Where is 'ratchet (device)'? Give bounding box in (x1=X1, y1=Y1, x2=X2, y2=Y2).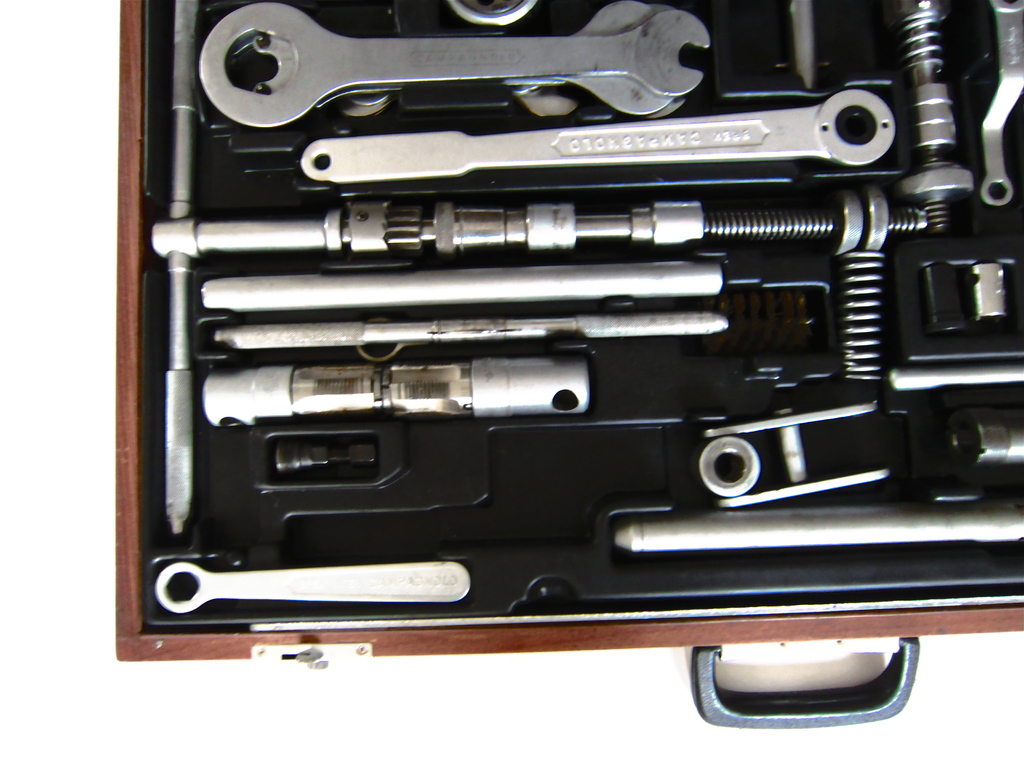
(x1=200, y1=359, x2=590, y2=416).
